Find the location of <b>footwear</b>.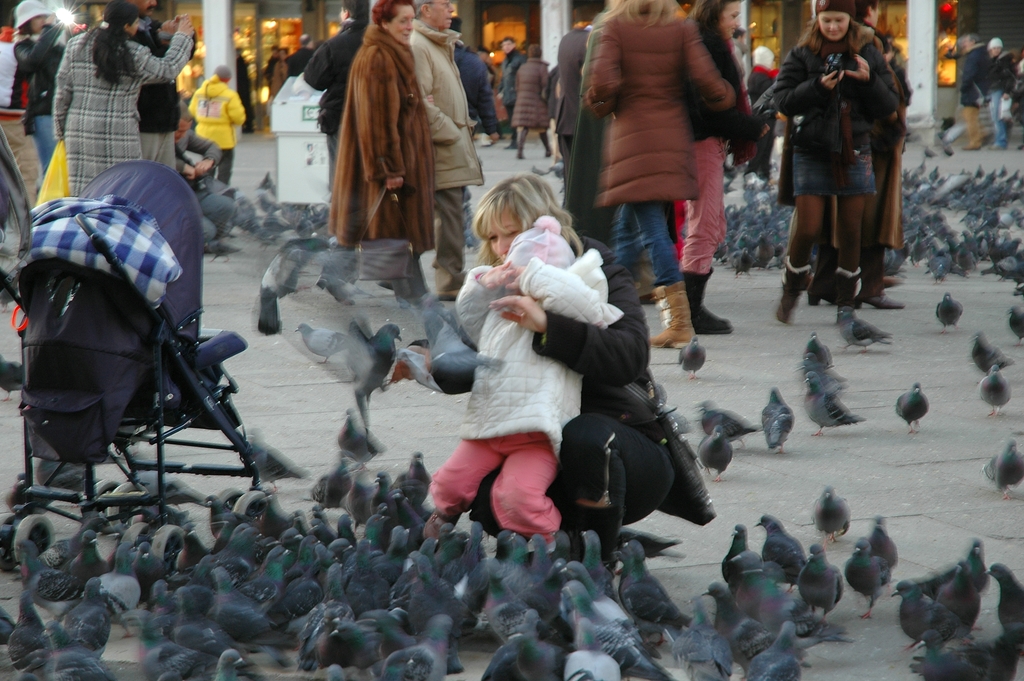
Location: left=856, top=295, right=907, bottom=310.
